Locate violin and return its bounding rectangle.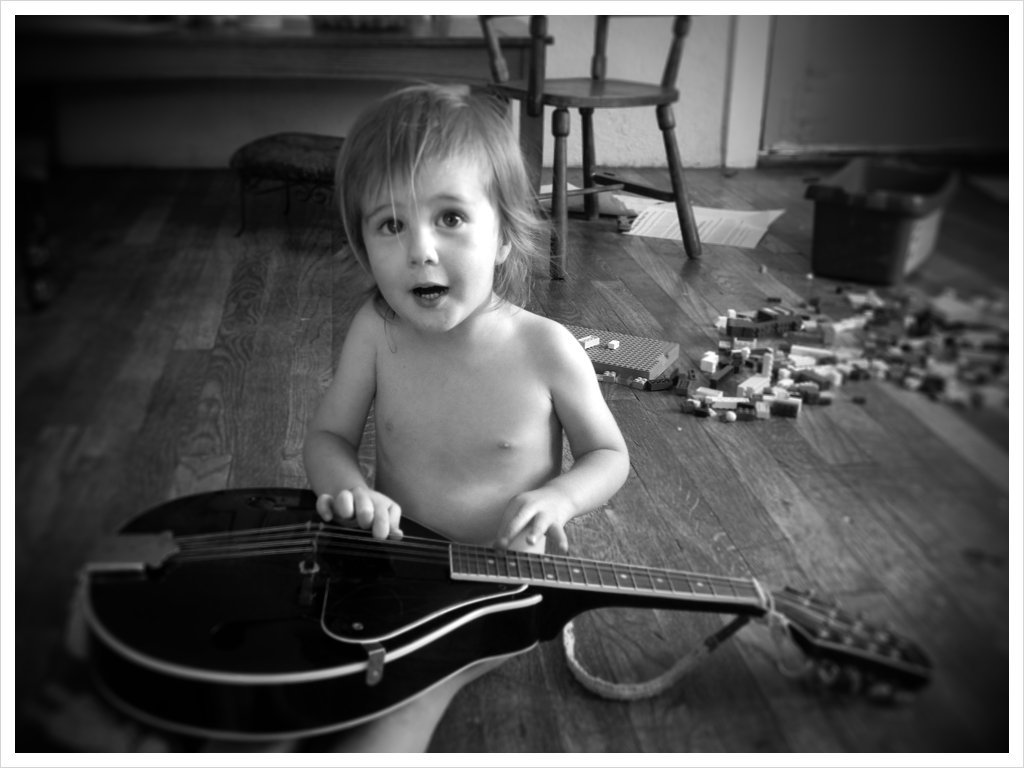
<bbox>44, 482, 855, 736</bbox>.
